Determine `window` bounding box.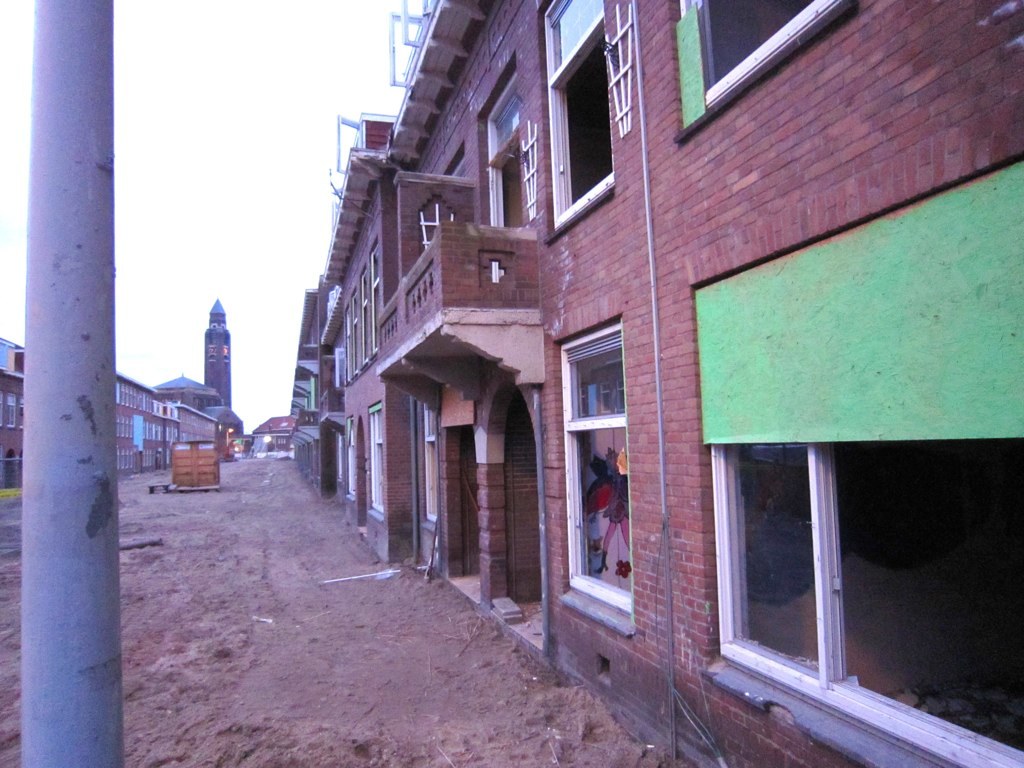
Determined: locate(345, 420, 360, 503).
